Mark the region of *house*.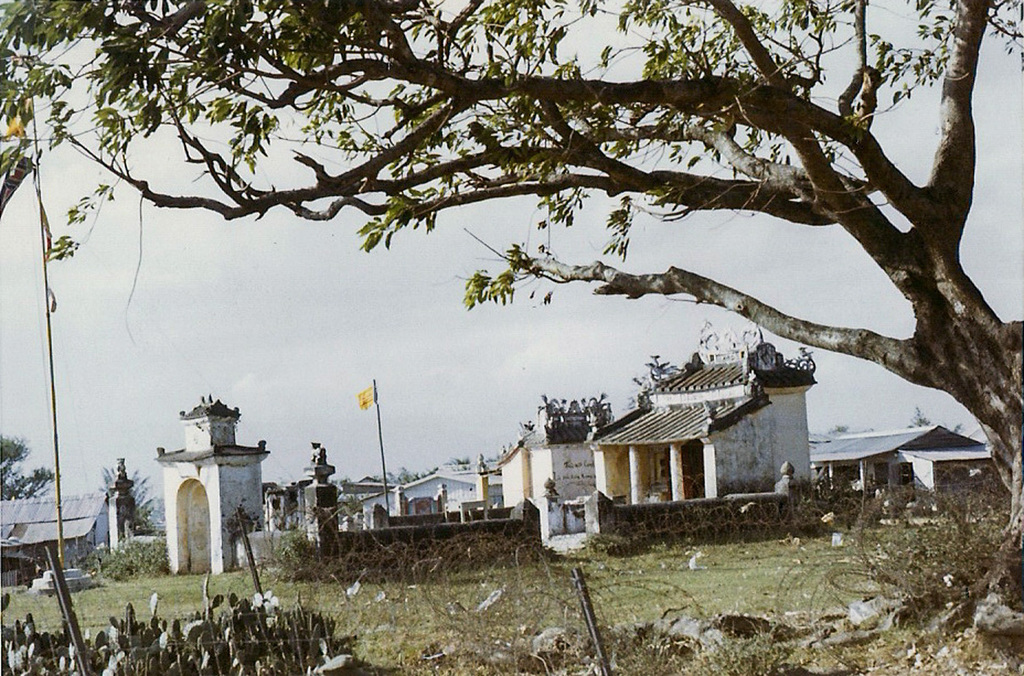
Region: l=808, t=420, r=988, b=504.
